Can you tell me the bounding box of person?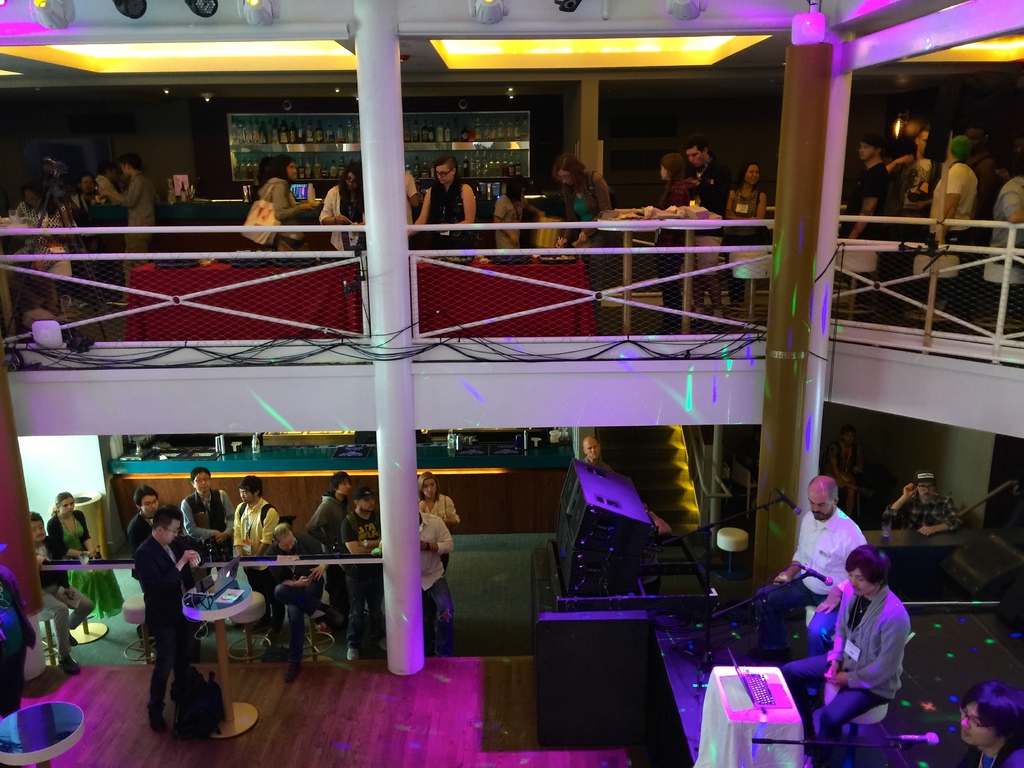
<box>301,463,367,636</box>.
